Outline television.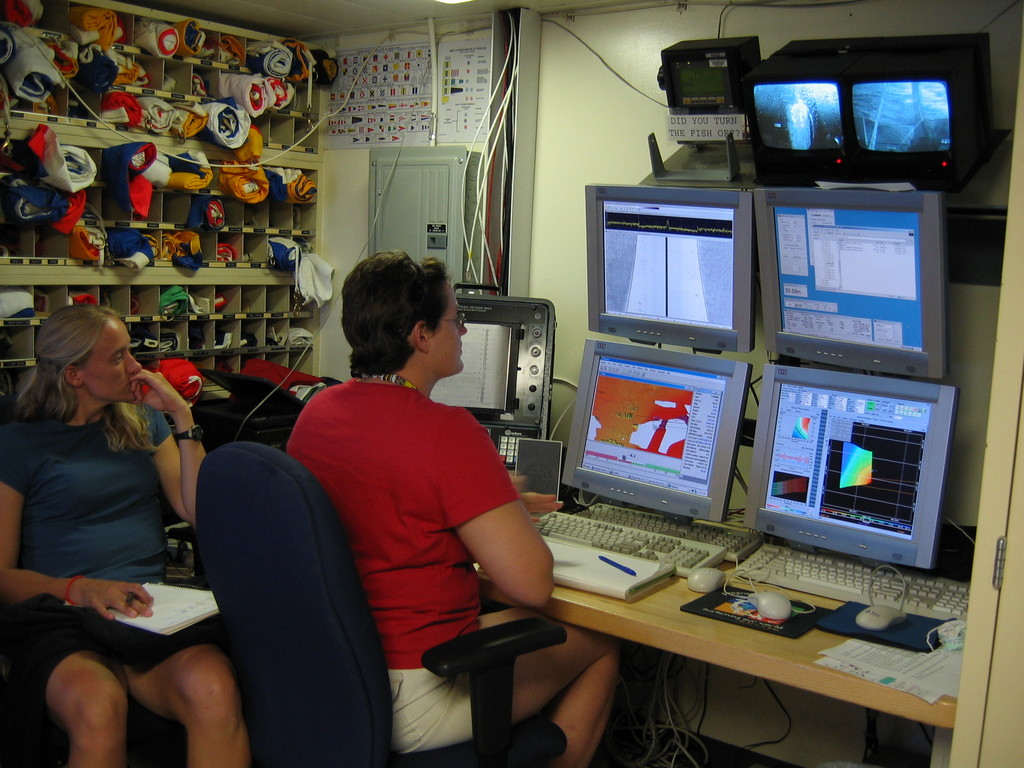
Outline: x1=749 y1=33 x2=874 y2=184.
